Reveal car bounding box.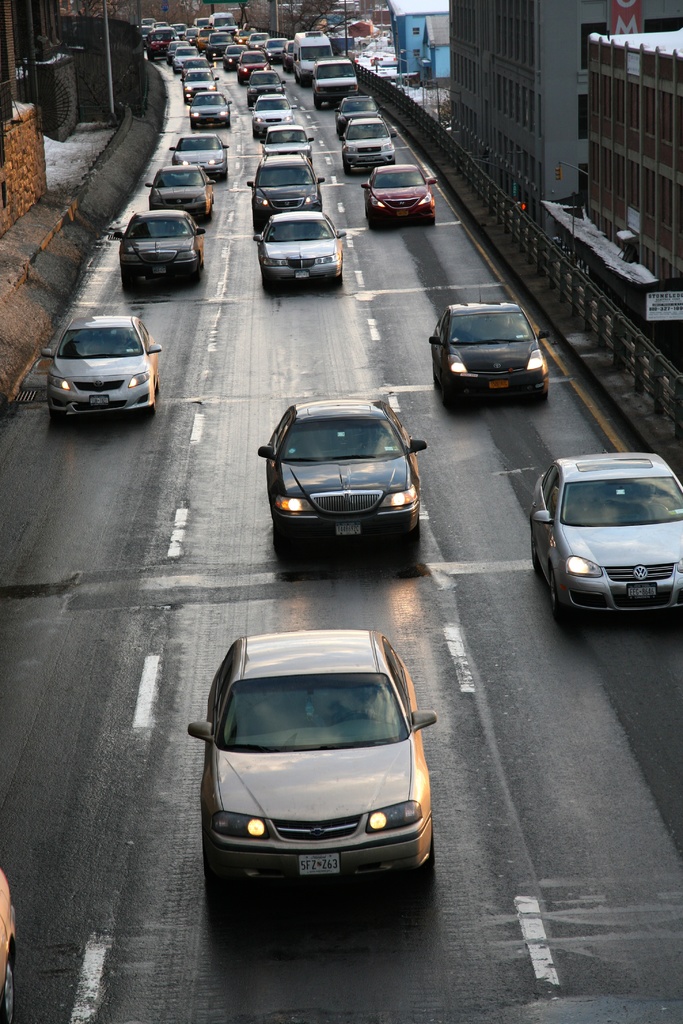
Revealed: detection(427, 287, 549, 397).
